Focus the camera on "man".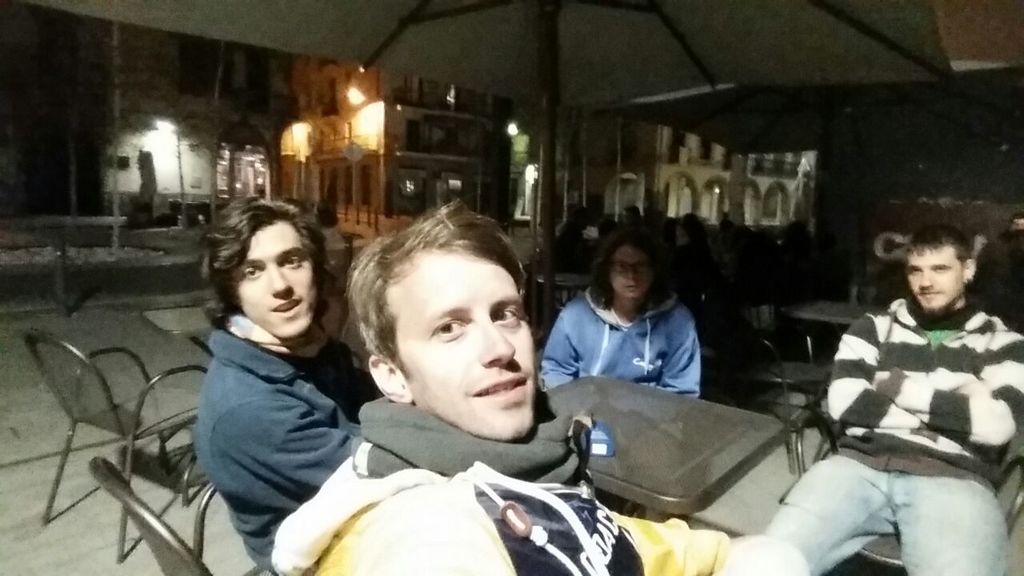
Focus region: 784,209,1023,553.
